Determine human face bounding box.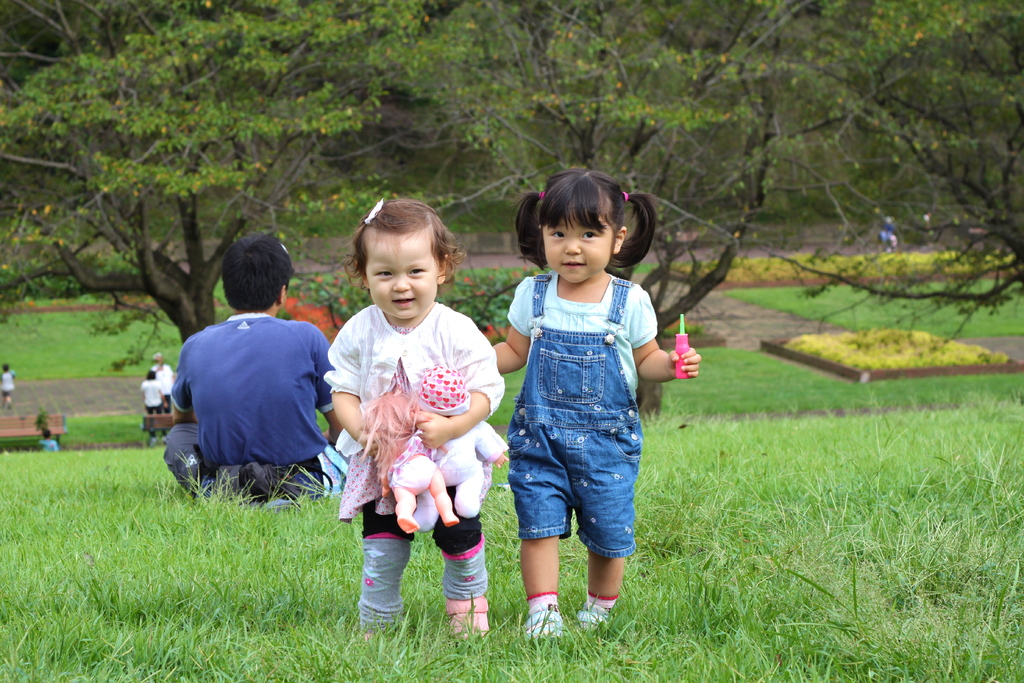
Determined: region(365, 239, 438, 318).
